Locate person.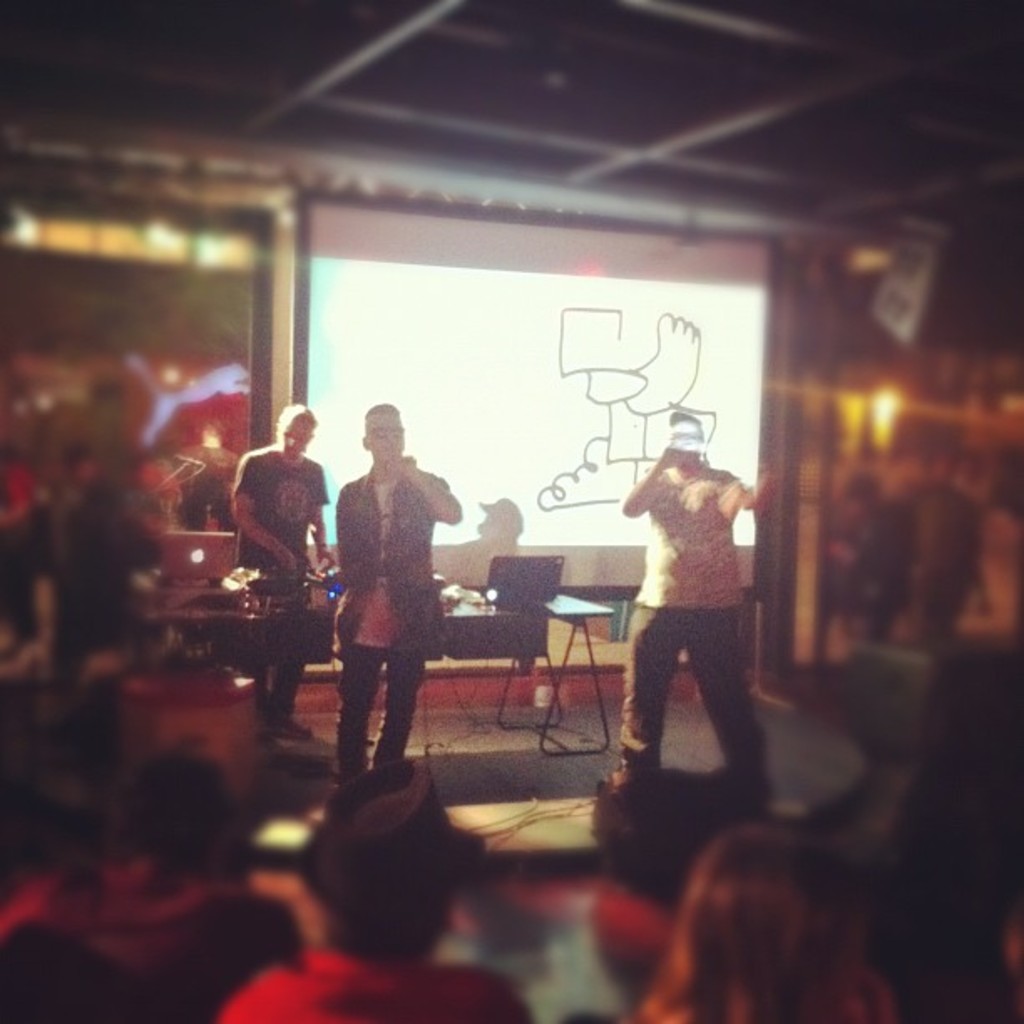
Bounding box: <bbox>224, 407, 338, 741</bbox>.
